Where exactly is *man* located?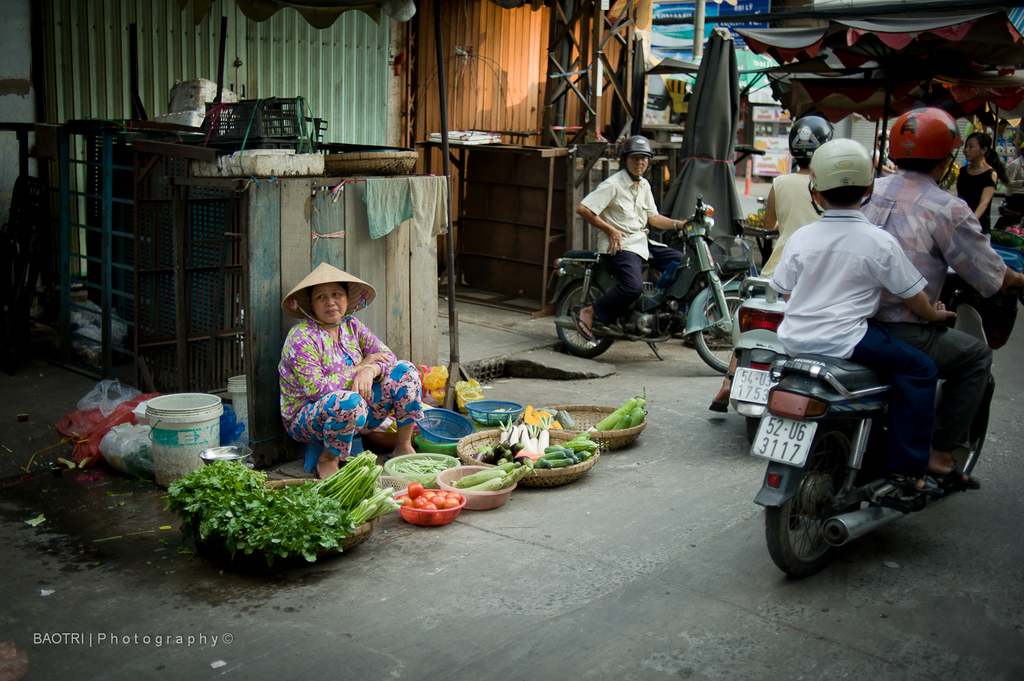
Its bounding box is <region>857, 105, 1023, 491</region>.
